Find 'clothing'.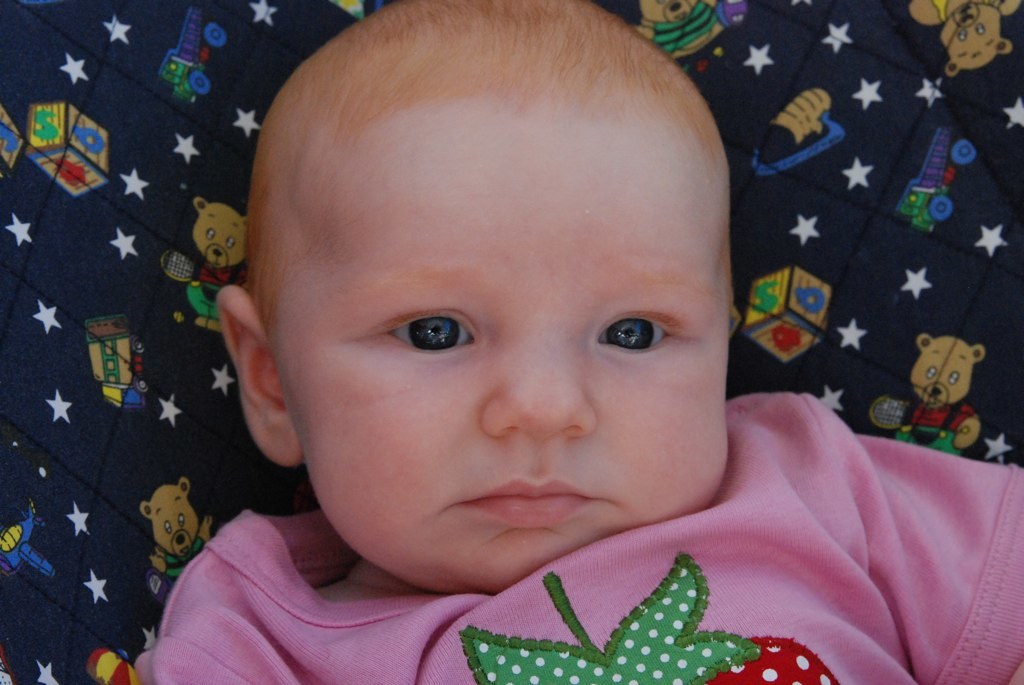
pyautogui.locateOnScreen(138, 386, 1023, 684).
